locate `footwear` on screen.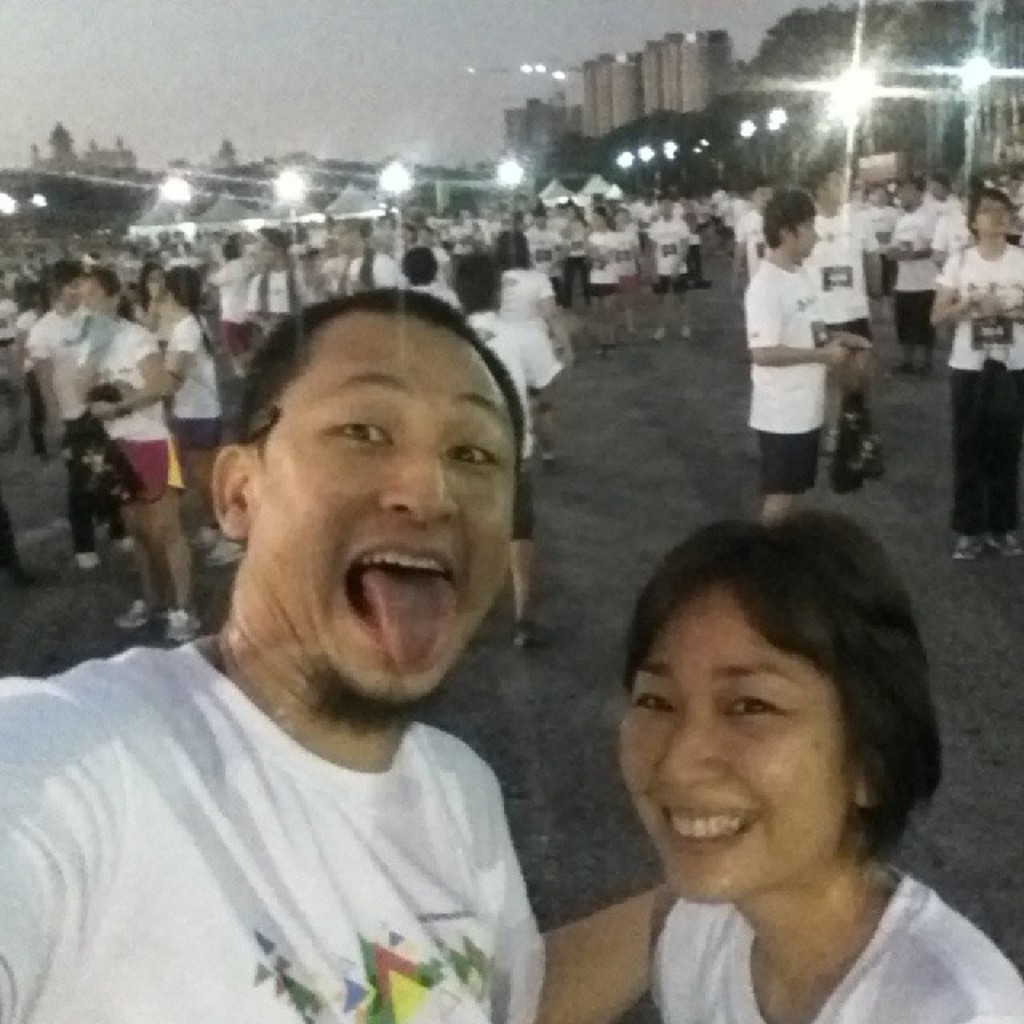
On screen at box=[509, 613, 544, 648].
